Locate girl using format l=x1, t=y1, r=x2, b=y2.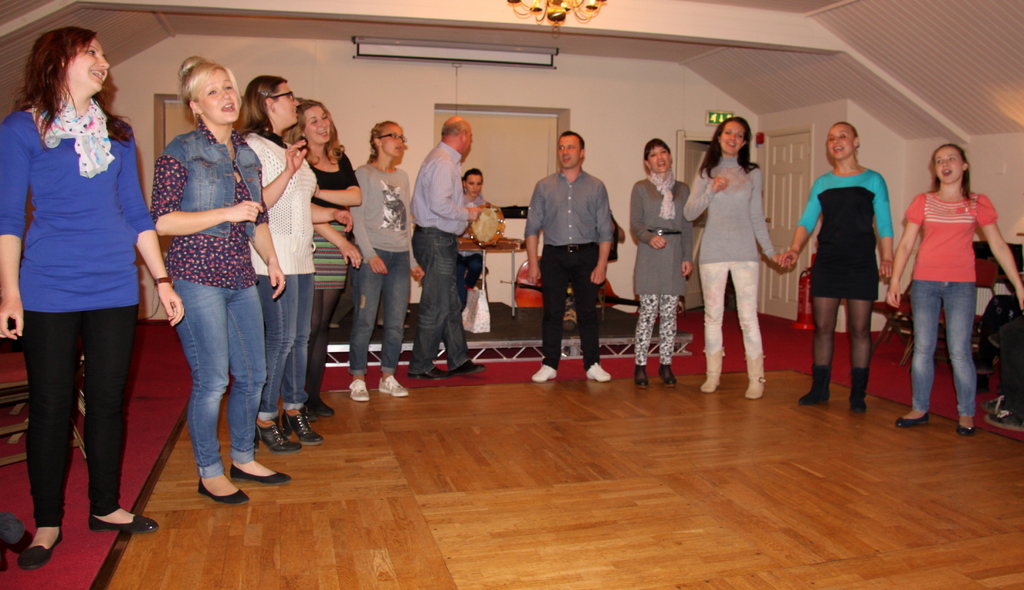
l=145, t=54, r=293, b=509.
